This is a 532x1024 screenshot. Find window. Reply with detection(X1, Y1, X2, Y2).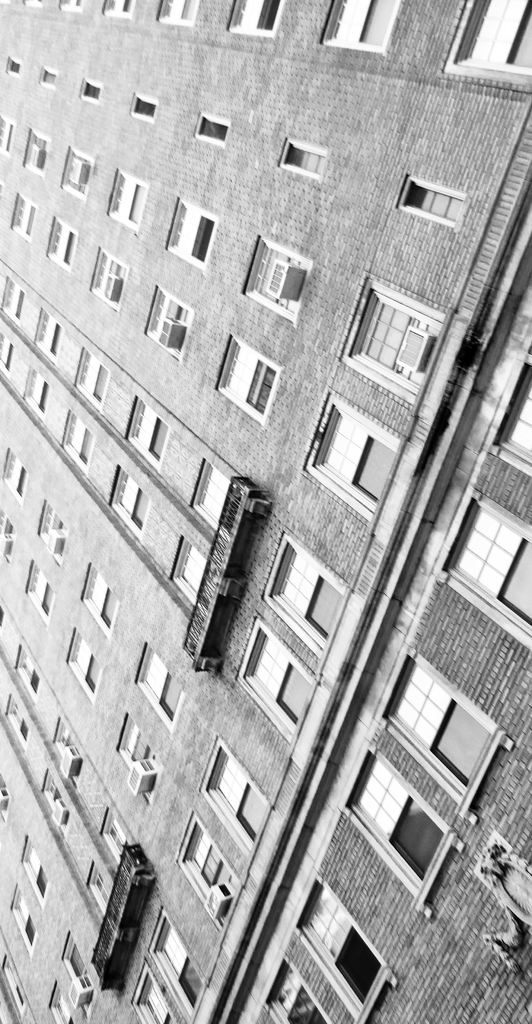
detection(382, 648, 516, 820).
